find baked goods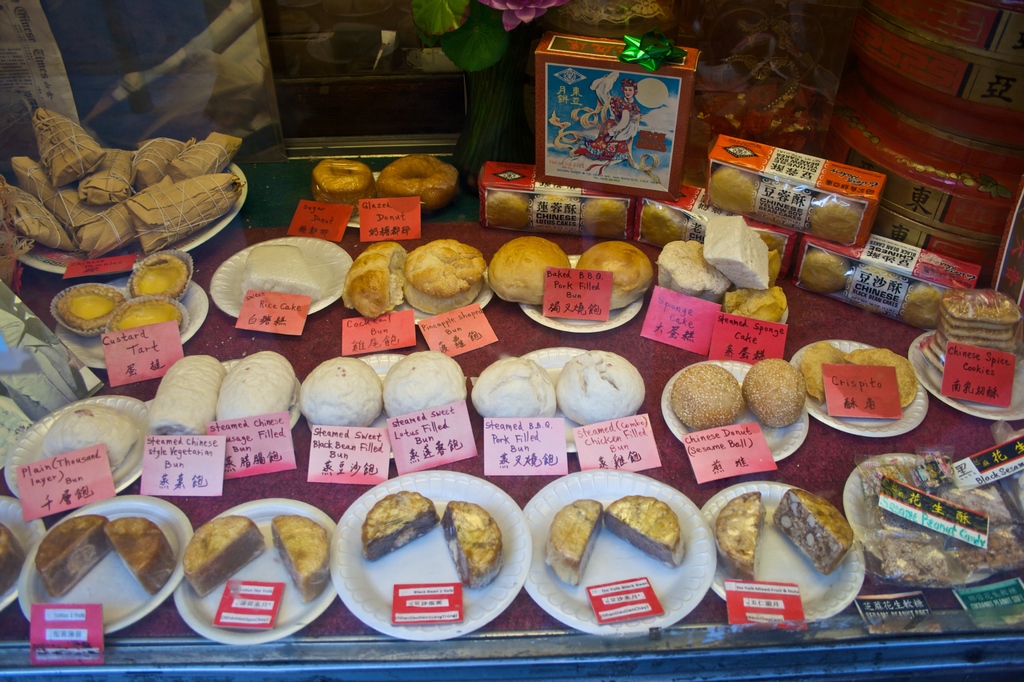
box=[470, 357, 559, 418]
